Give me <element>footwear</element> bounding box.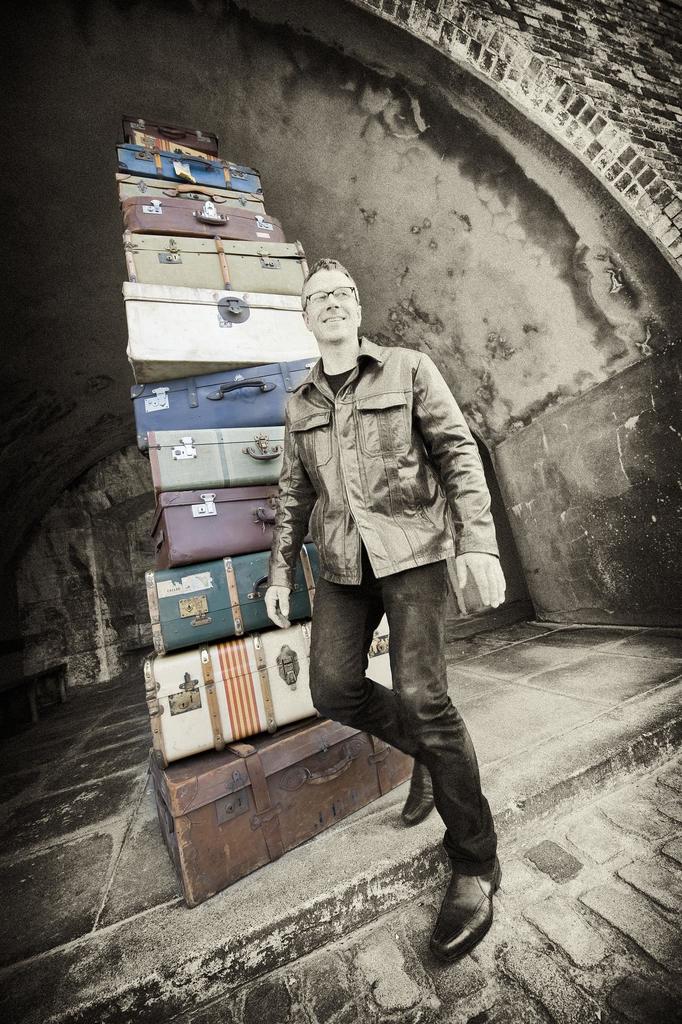
box=[400, 767, 437, 829].
